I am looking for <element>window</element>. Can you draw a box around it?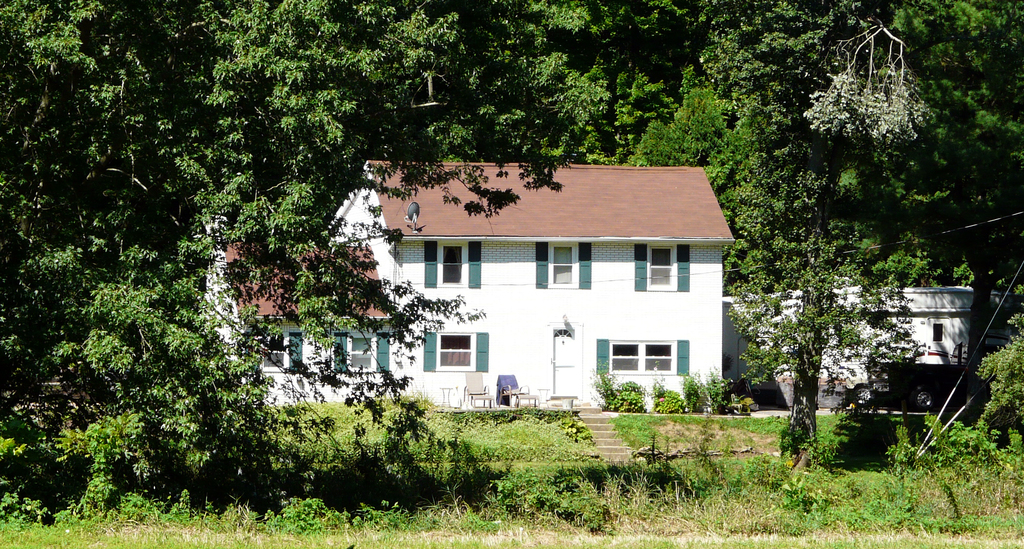
Sure, the bounding box is crop(436, 333, 476, 373).
